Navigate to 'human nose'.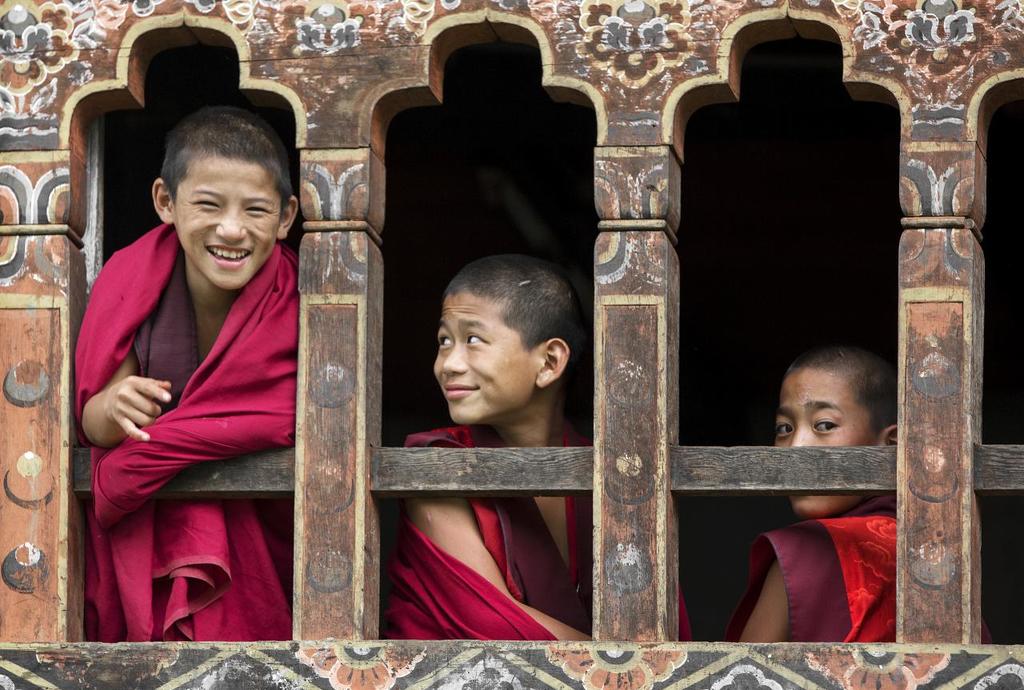
Navigation target: [left=214, top=210, right=248, bottom=245].
